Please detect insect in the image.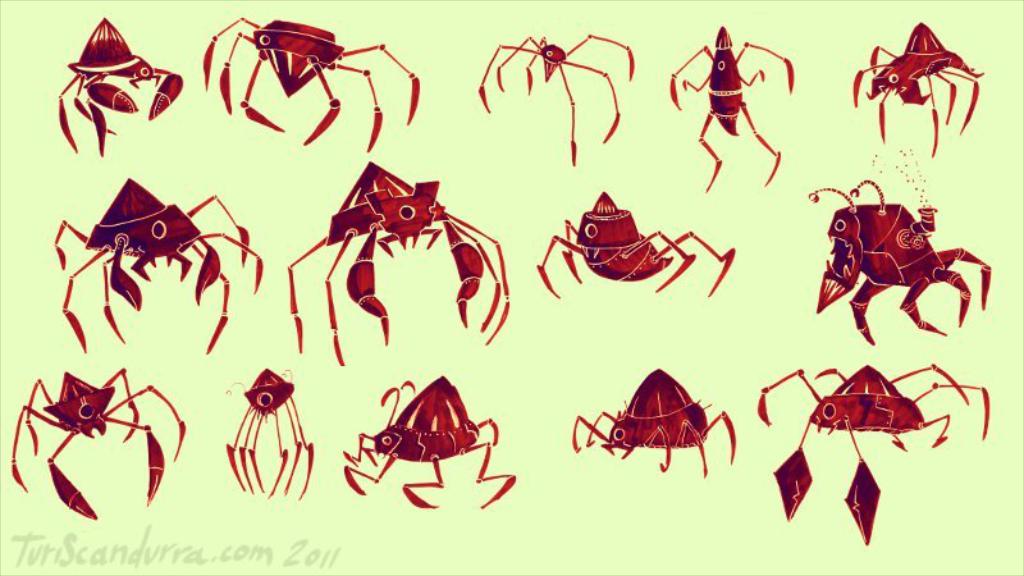
285,164,513,367.
